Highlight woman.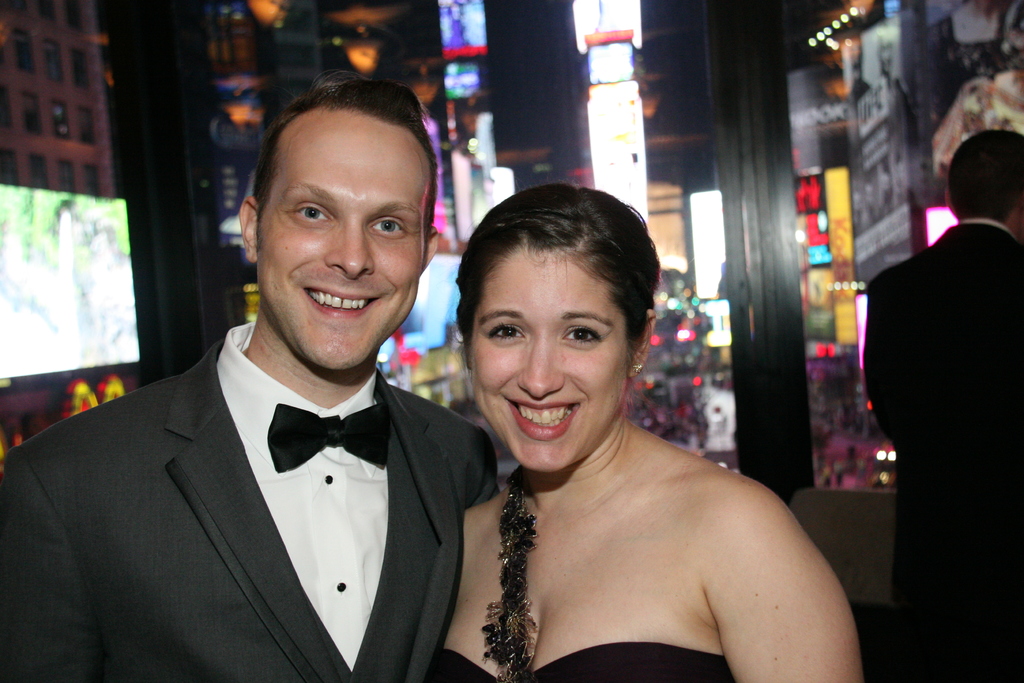
Highlighted region: select_region(432, 141, 863, 682).
